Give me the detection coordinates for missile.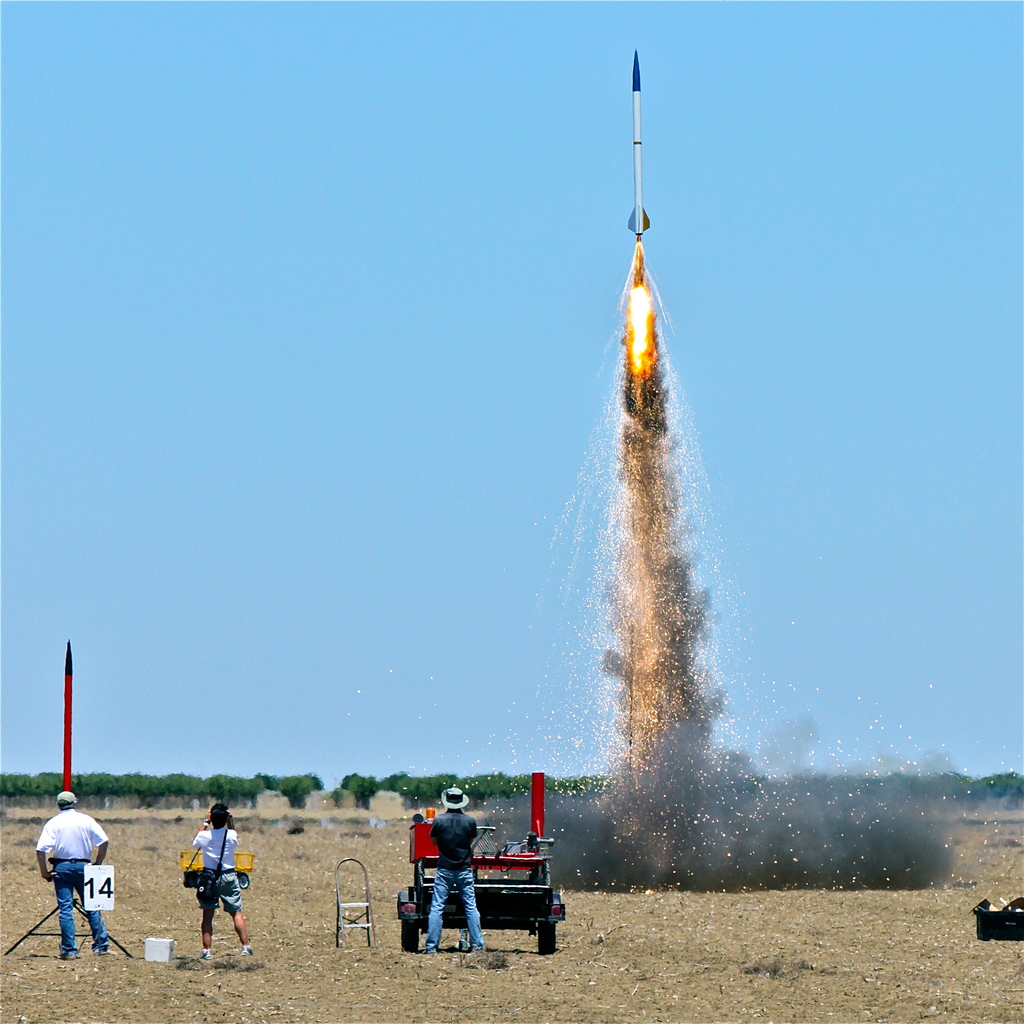
x1=62, y1=640, x2=77, y2=797.
